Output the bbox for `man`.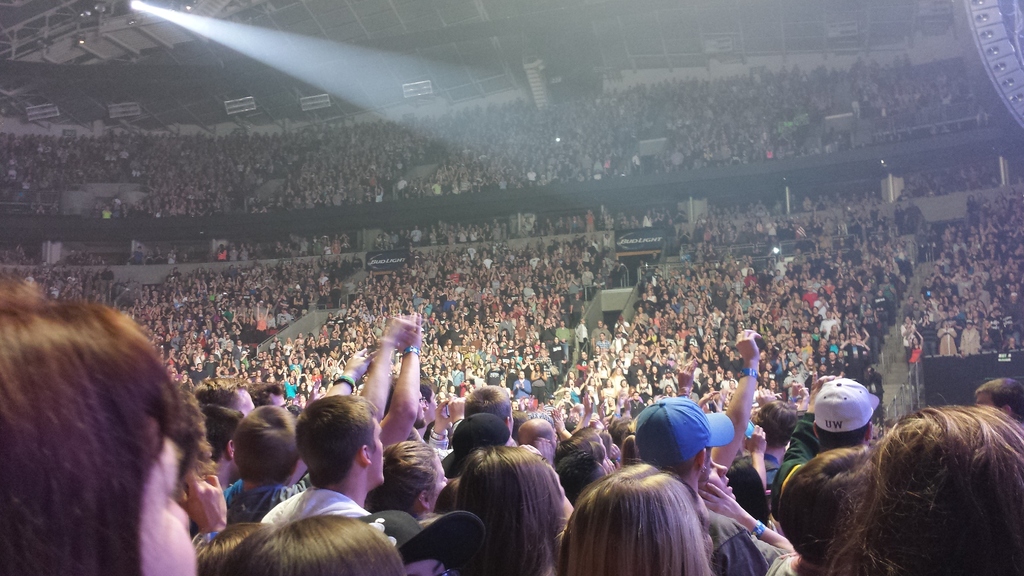
{"left": 419, "top": 380, "right": 438, "bottom": 424}.
